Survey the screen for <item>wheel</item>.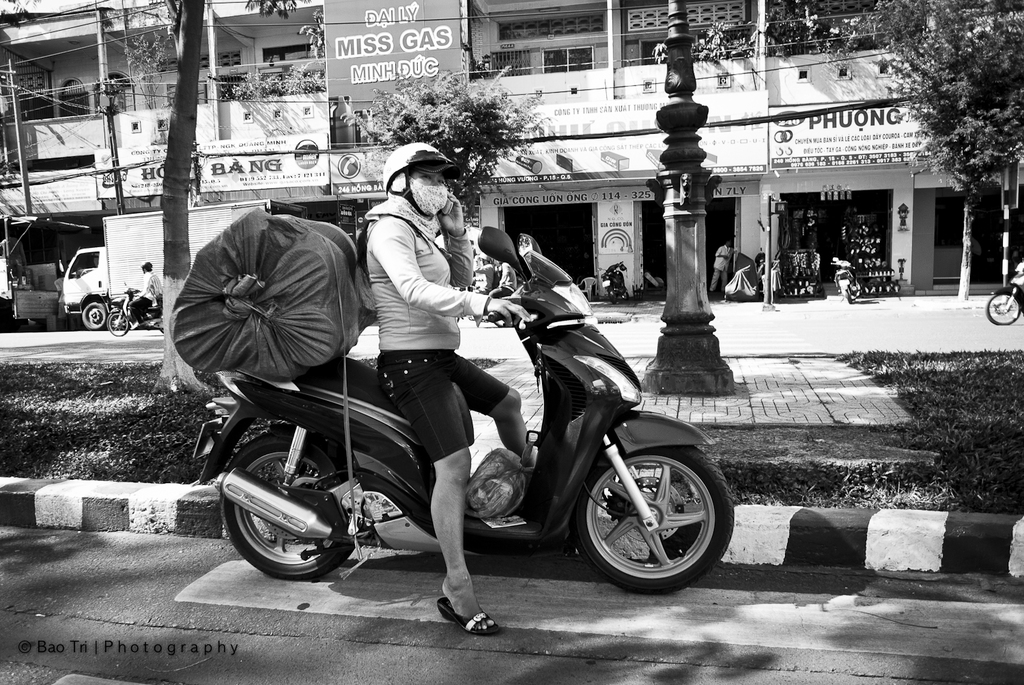
Survey found: pyautogui.locateOnScreen(574, 436, 718, 592).
